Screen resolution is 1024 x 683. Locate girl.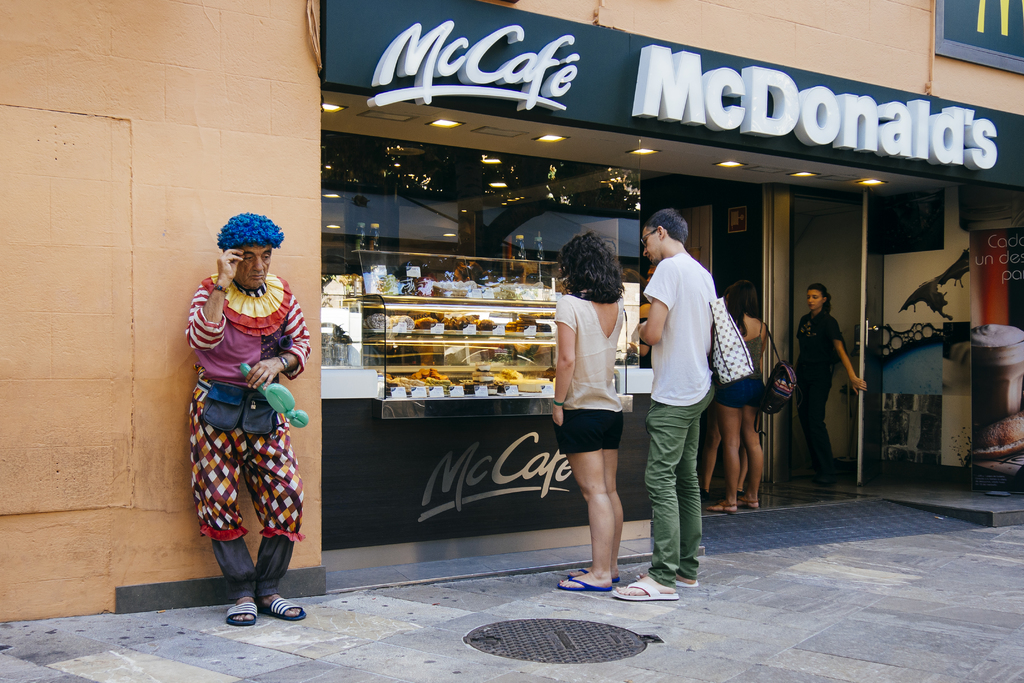
(796,288,870,490).
